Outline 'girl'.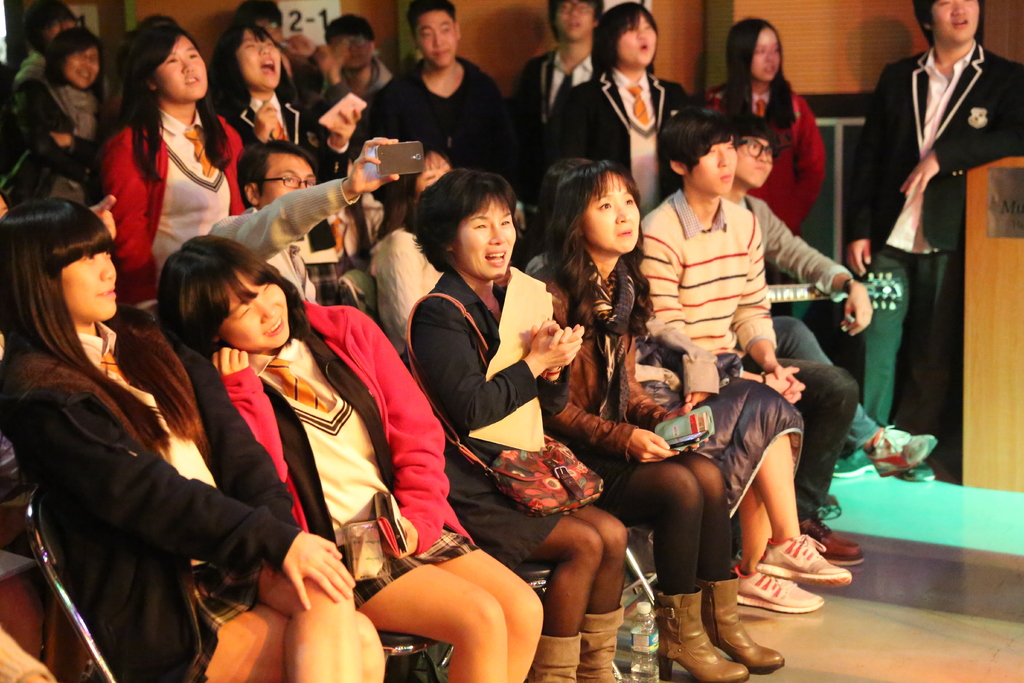
Outline: left=700, top=13, right=821, bottom=236.
